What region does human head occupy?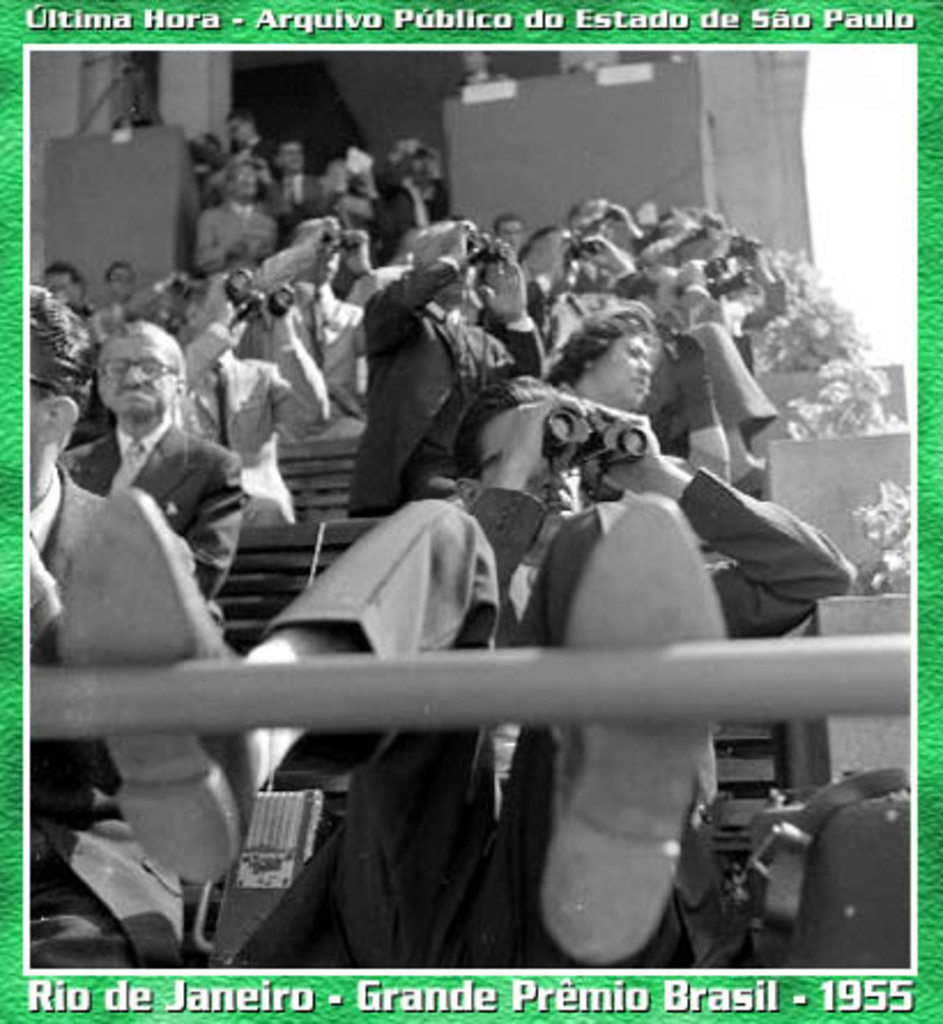
274/138/306/177.
